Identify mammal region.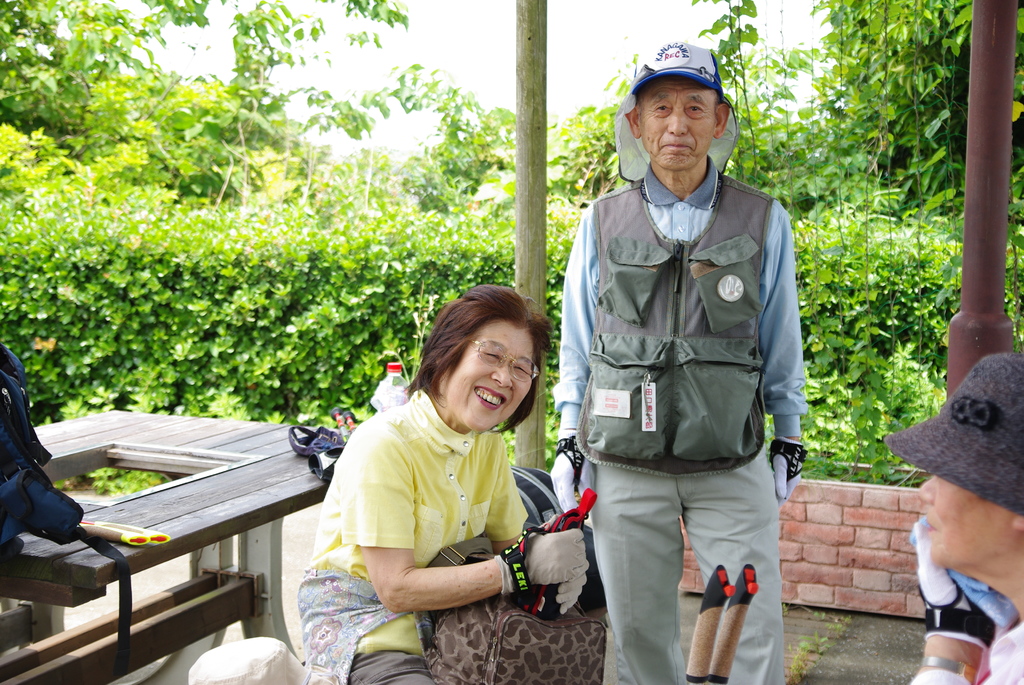
Region: left=550, top=52, right=804, bottom=683.
